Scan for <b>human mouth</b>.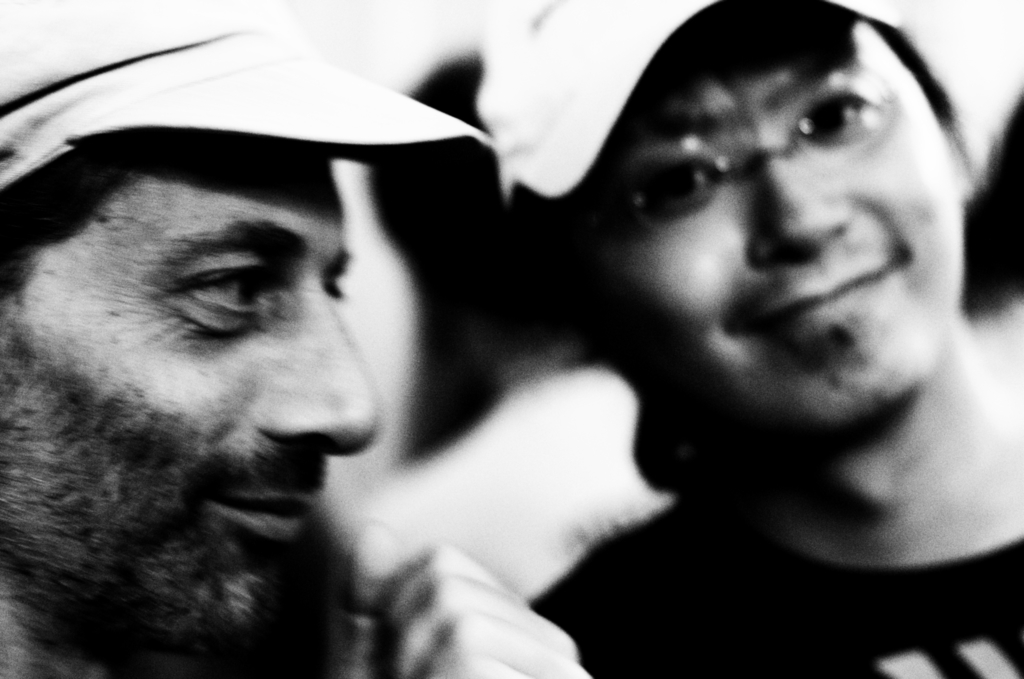
Scan result: select_region(210, 492, 316, 537).
